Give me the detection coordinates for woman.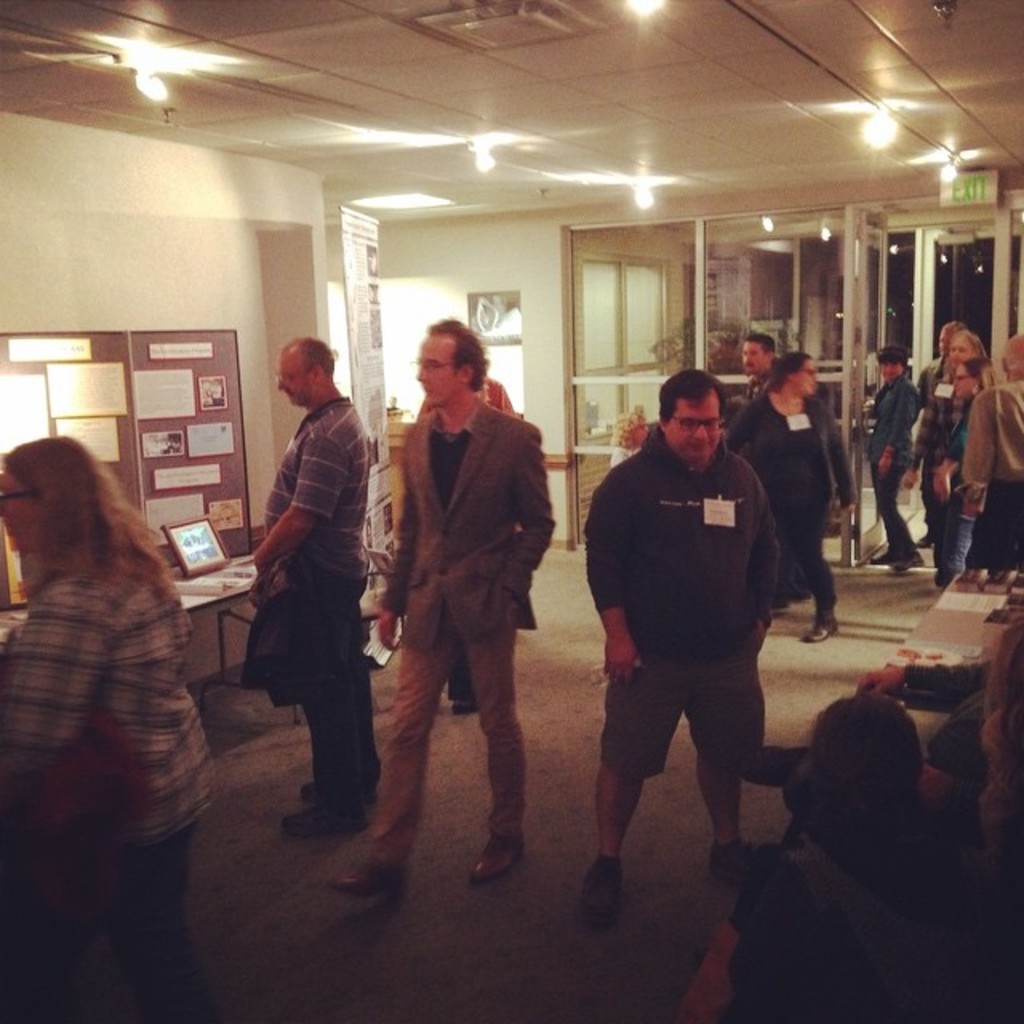
bbox=(0, 437, 216, 1022).
